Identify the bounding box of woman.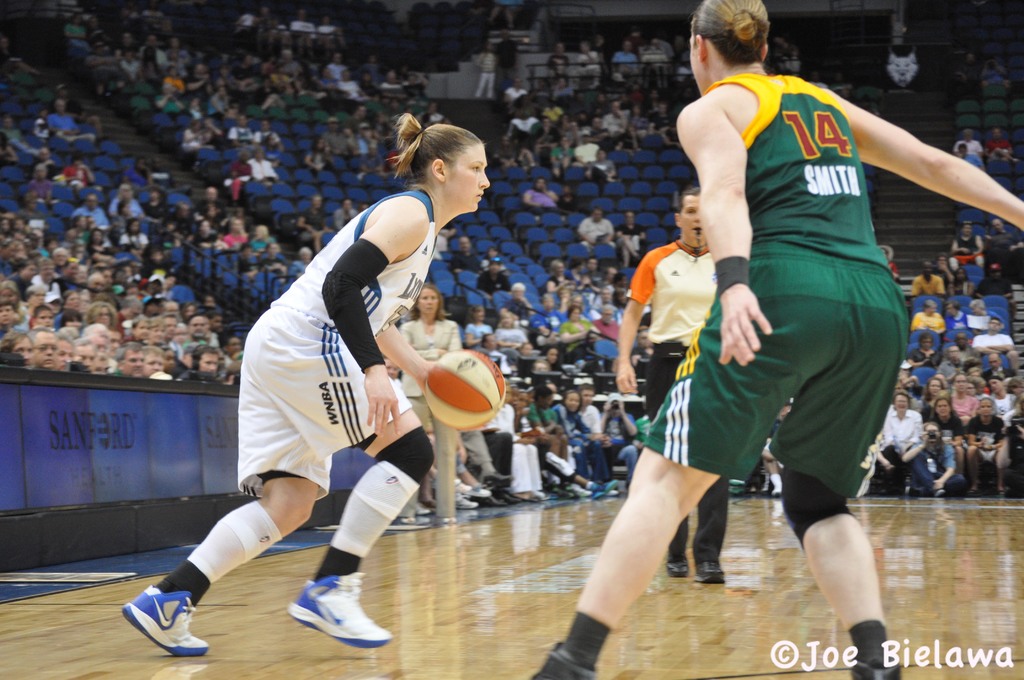
(x1=399, y1=284, x2=462, y2=509).
